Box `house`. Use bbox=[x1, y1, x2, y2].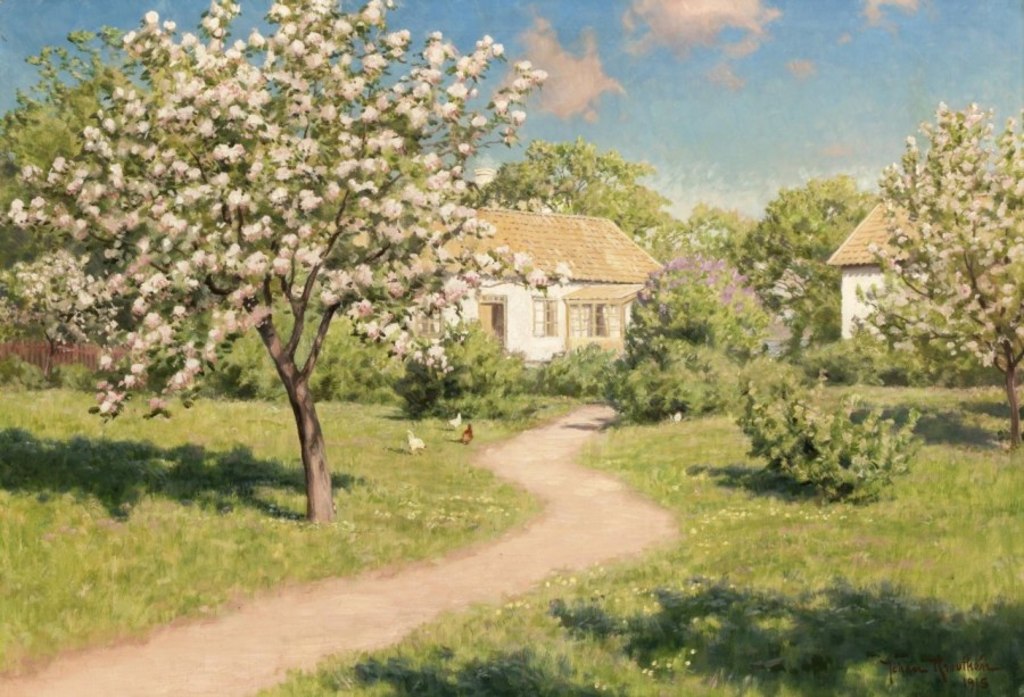
bbox=[397, 205, 678, 377].
